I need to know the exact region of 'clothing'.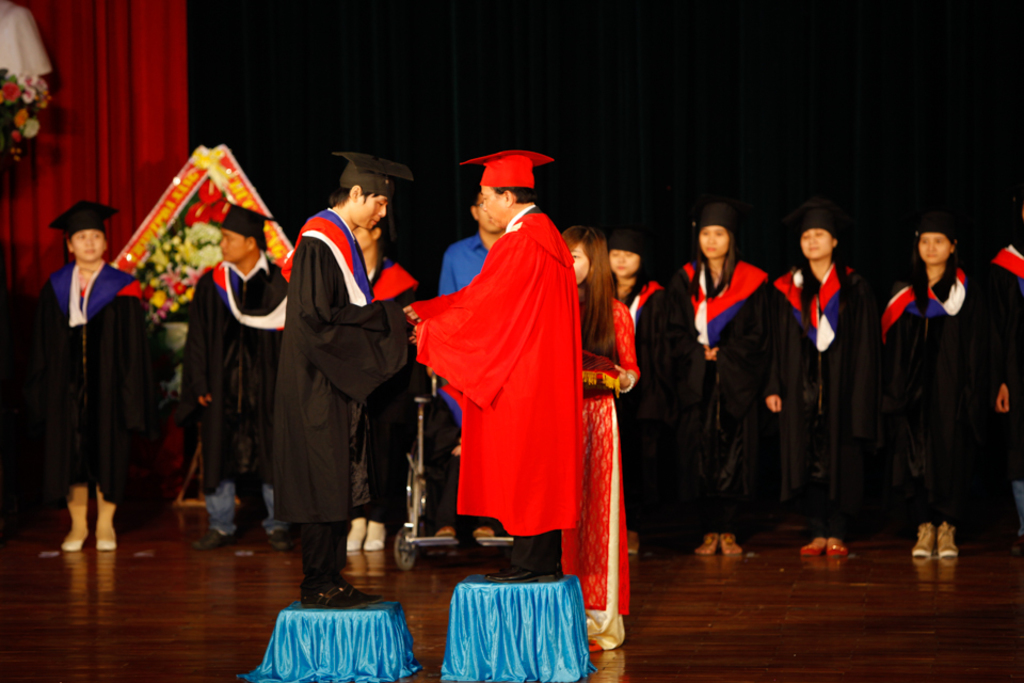
Region: BBox(413, 179, 597, 586).
